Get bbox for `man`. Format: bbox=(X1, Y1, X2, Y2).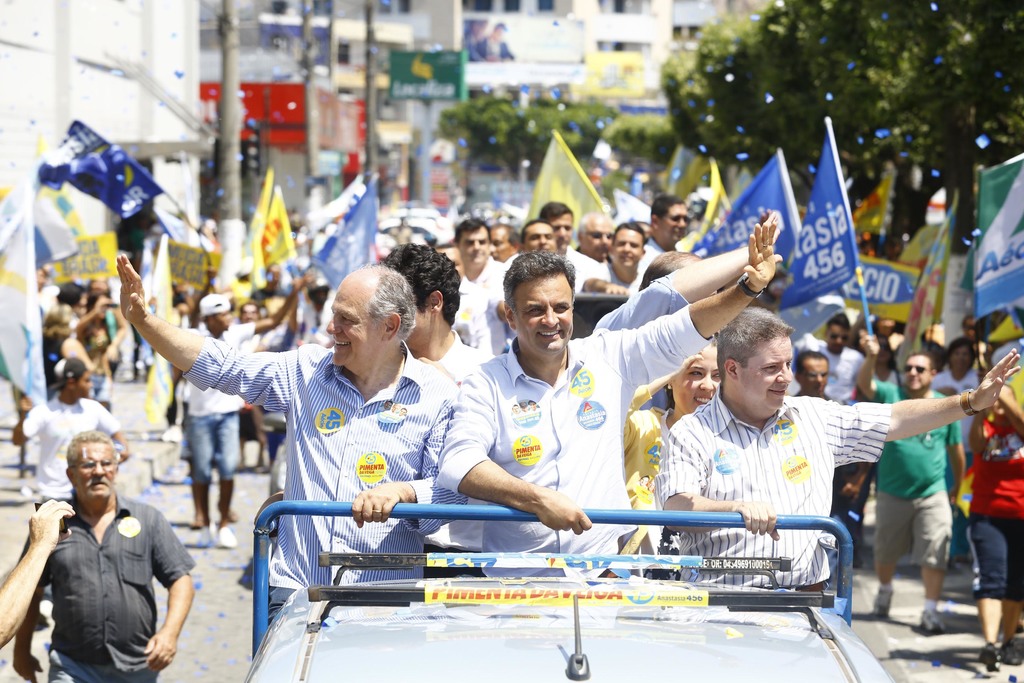
bbox=(511, 222, 566, 274).
